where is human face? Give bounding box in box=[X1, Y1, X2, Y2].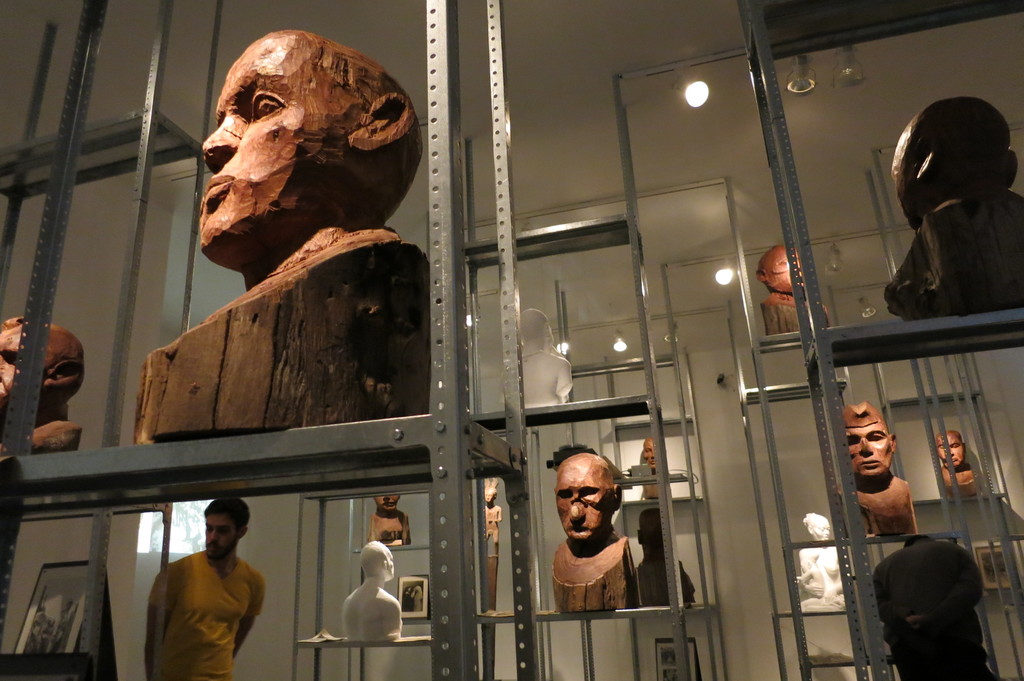
box=[938, 433, 964, 463].
